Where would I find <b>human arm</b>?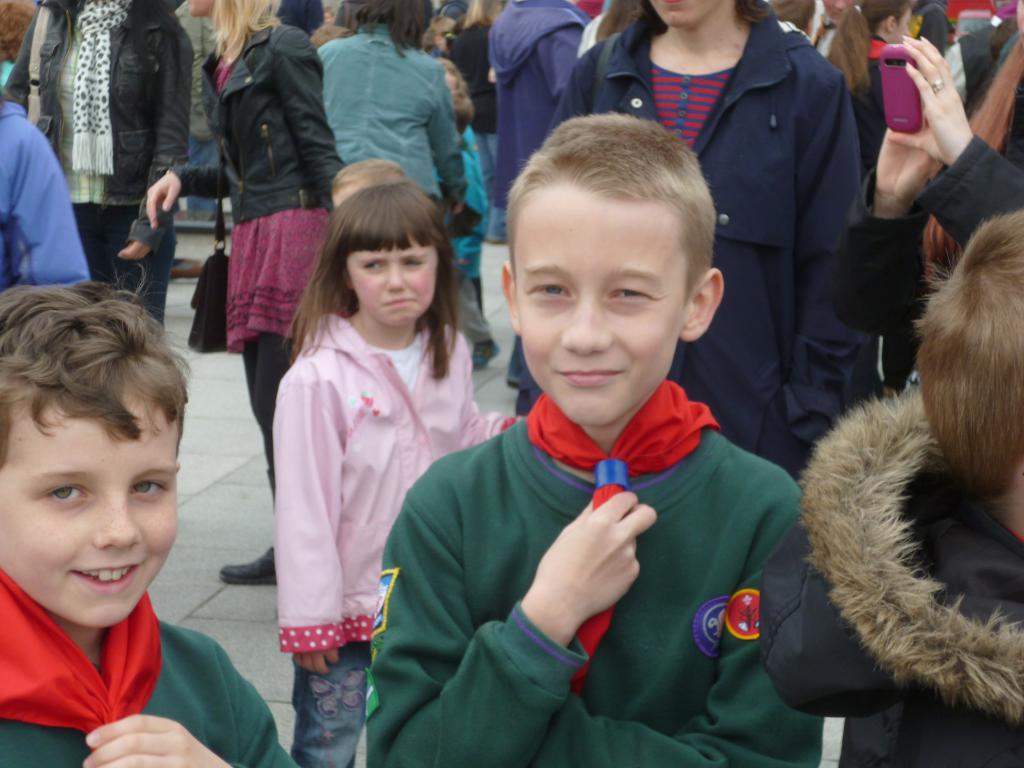
At select_region(276, 372, 344, 675).
